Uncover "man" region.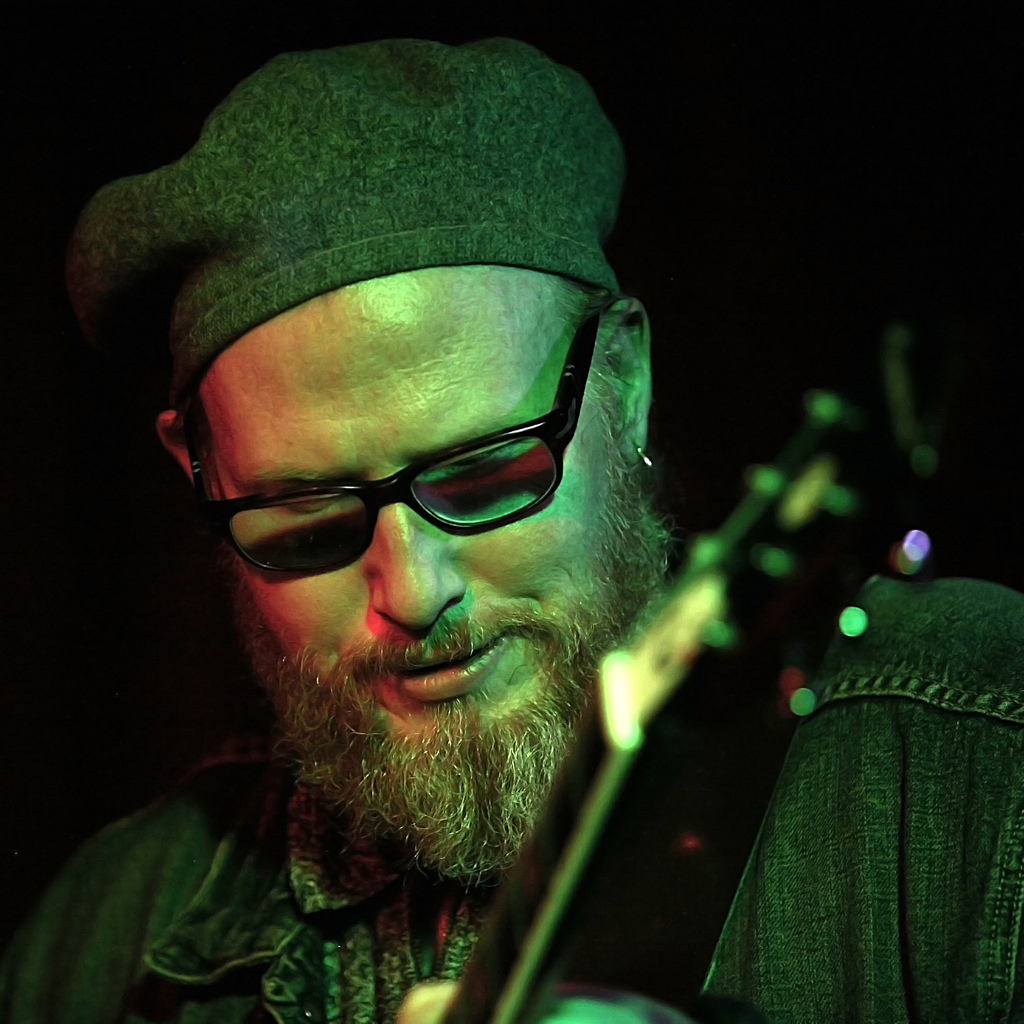
Uncovered: <box>0,33,1023,1018</box>.
